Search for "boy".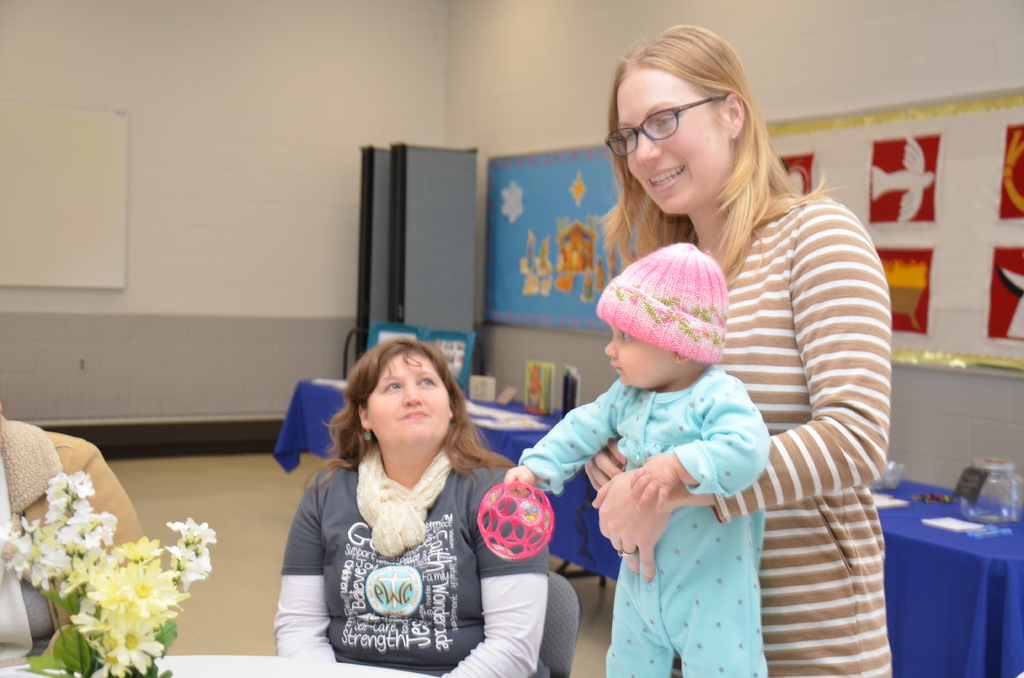
Found at <box>495,249,794,677</box>.
